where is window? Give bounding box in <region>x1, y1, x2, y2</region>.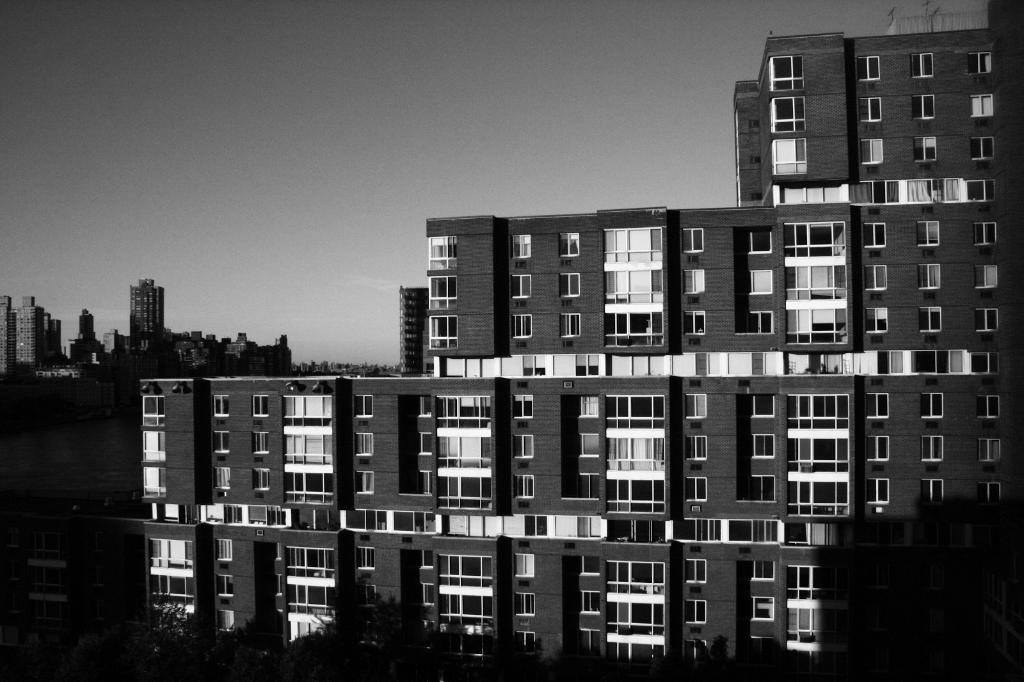
<region>605, 267, 663, 302</region>.
